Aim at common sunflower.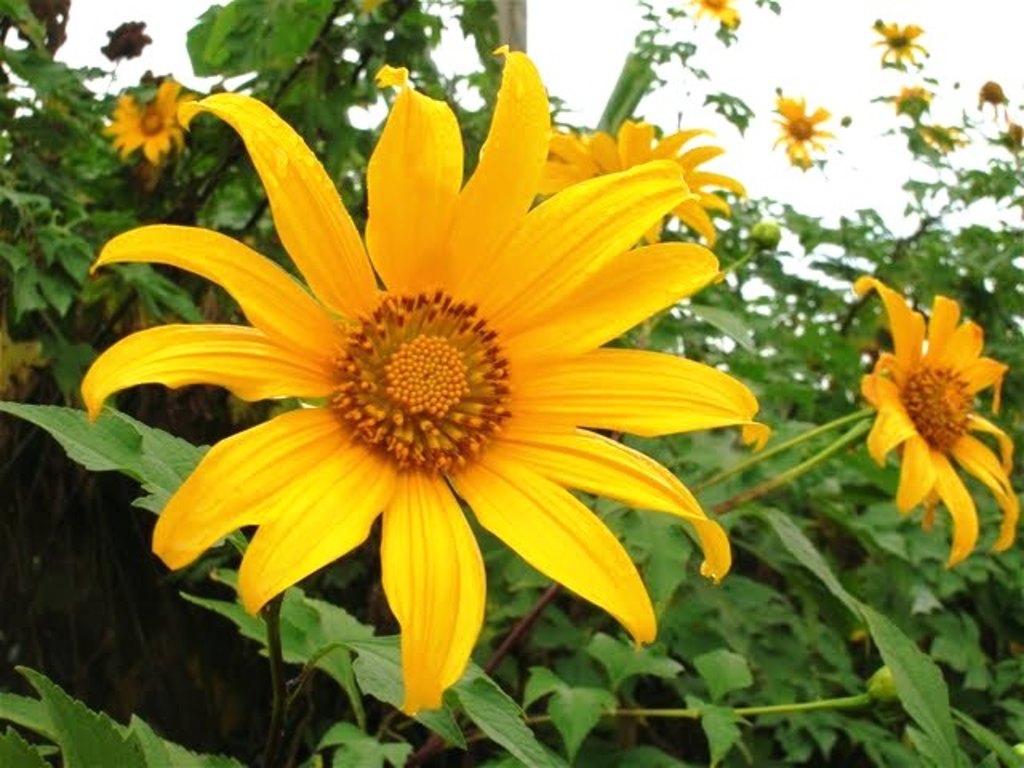
Aimed at [845, 259, 1008, 578].
